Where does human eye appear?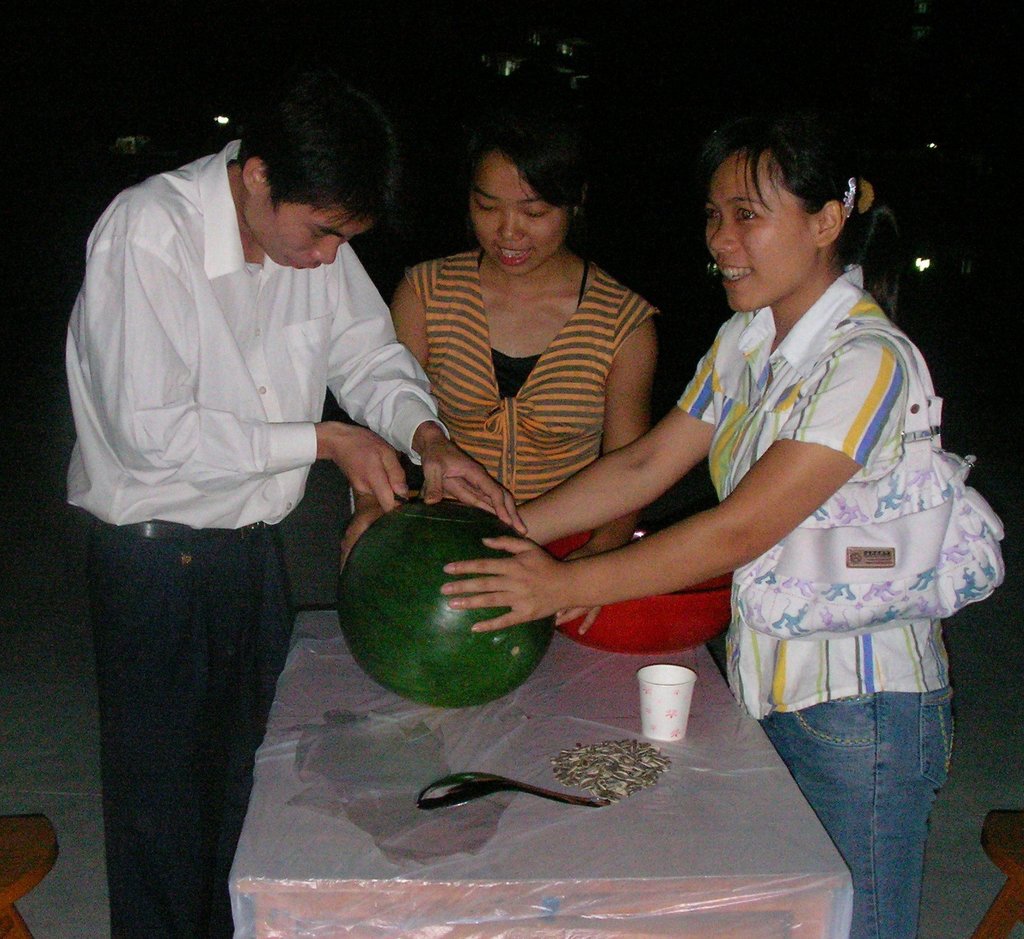
Appears at x1=705 y1=200 x2=721 y2=225.
